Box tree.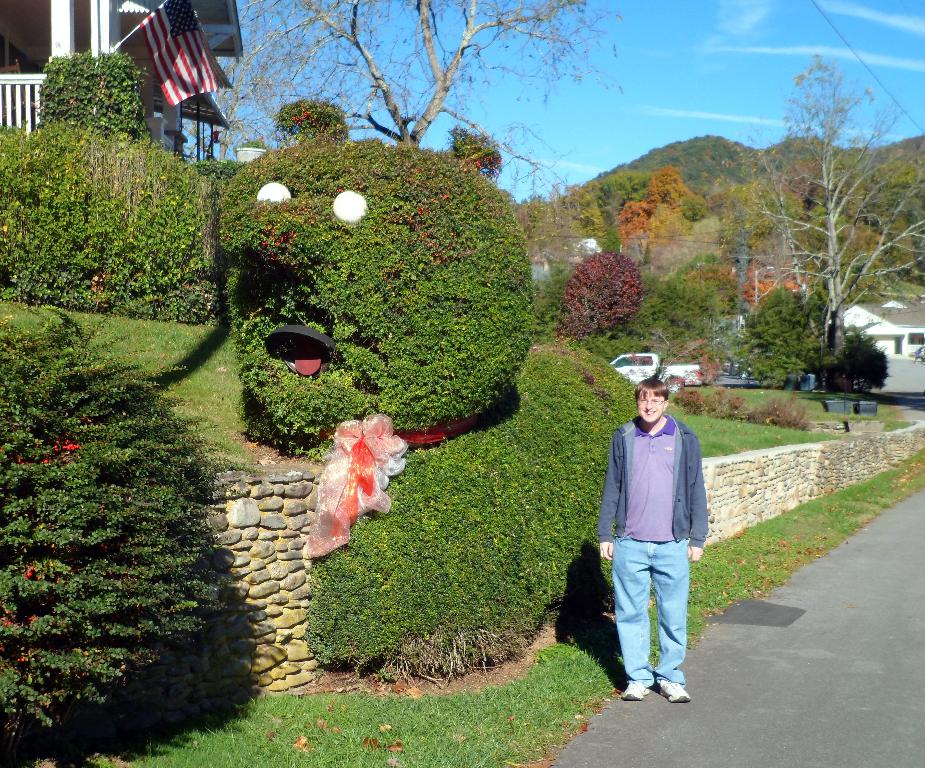
[643,203,689,259].
